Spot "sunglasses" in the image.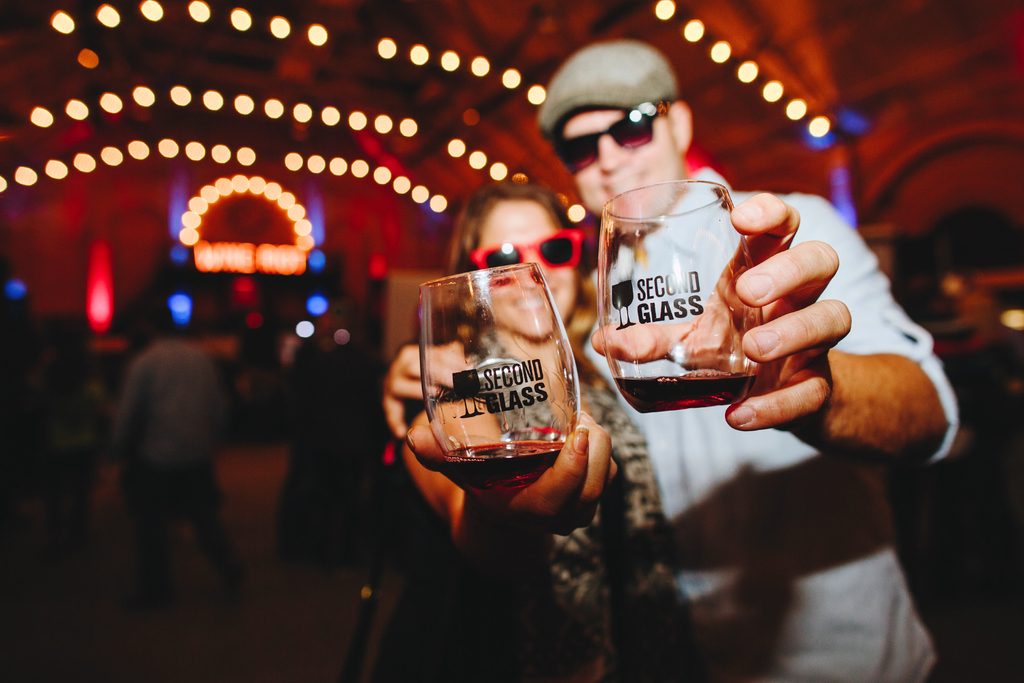
"sunglasses" found at detection(471, 231, 581, 268).
